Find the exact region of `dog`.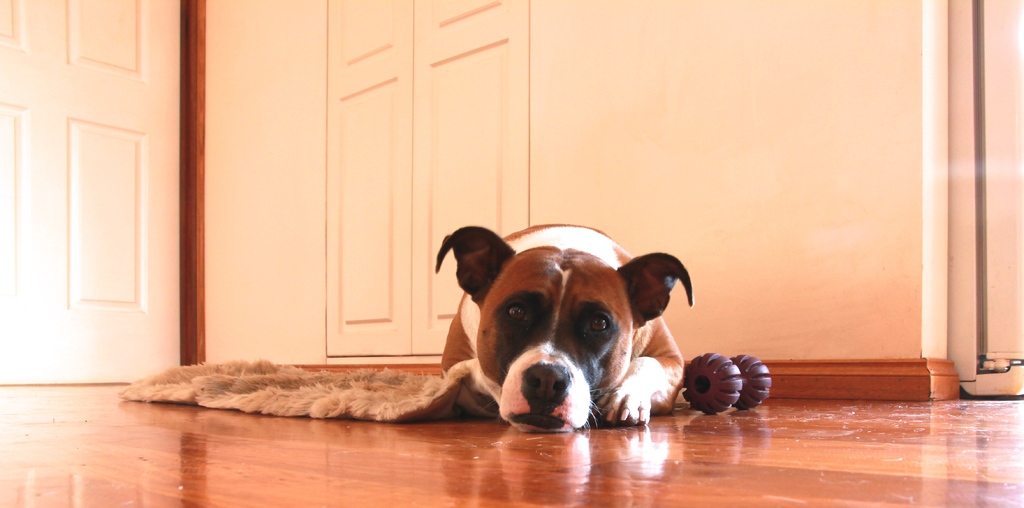
Exact region: crop(434, 220, 695, 434).
